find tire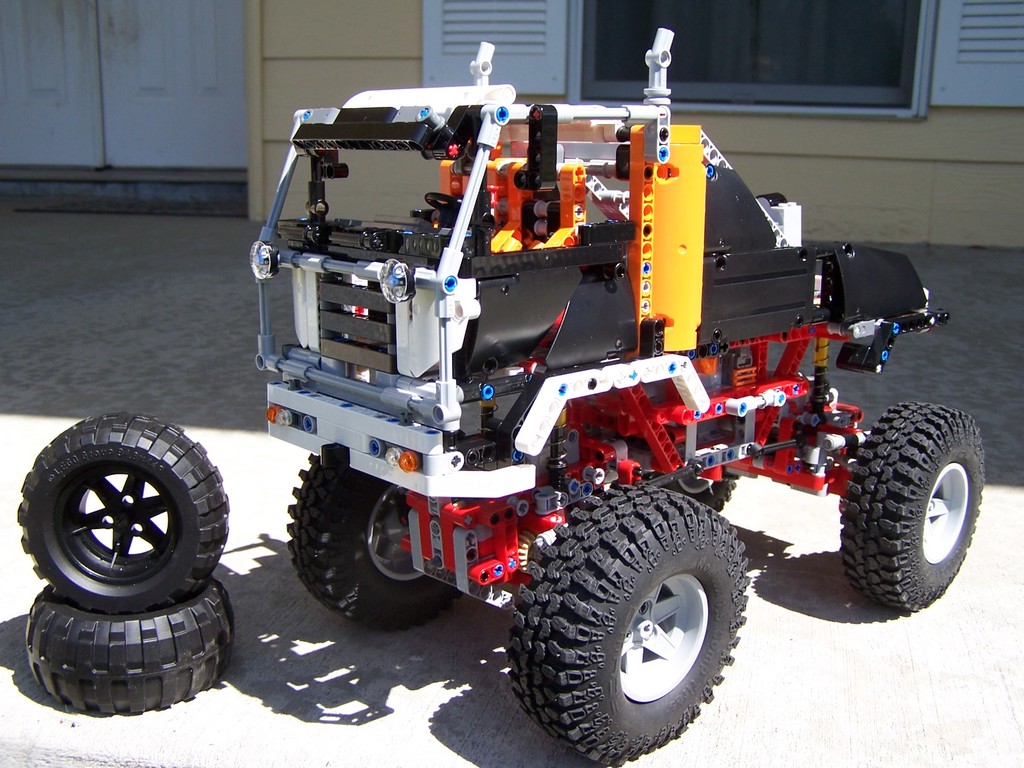
31, 423, 218, 595
